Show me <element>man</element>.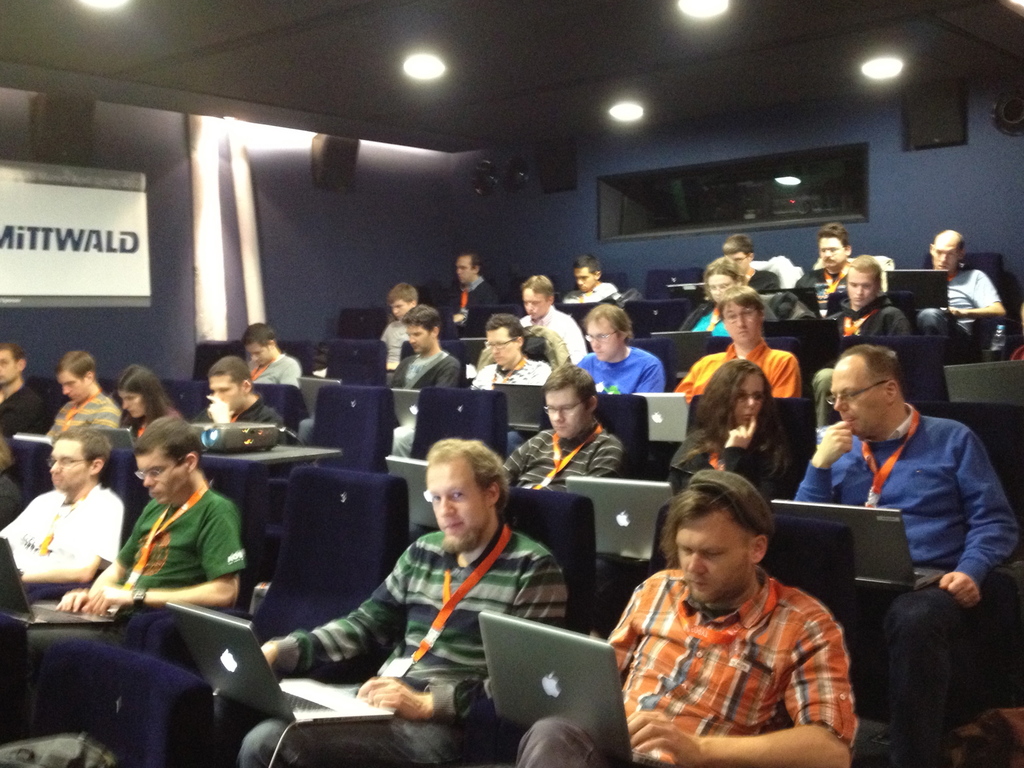
<element>man</element> is here: 49, 346, 131, 431.
